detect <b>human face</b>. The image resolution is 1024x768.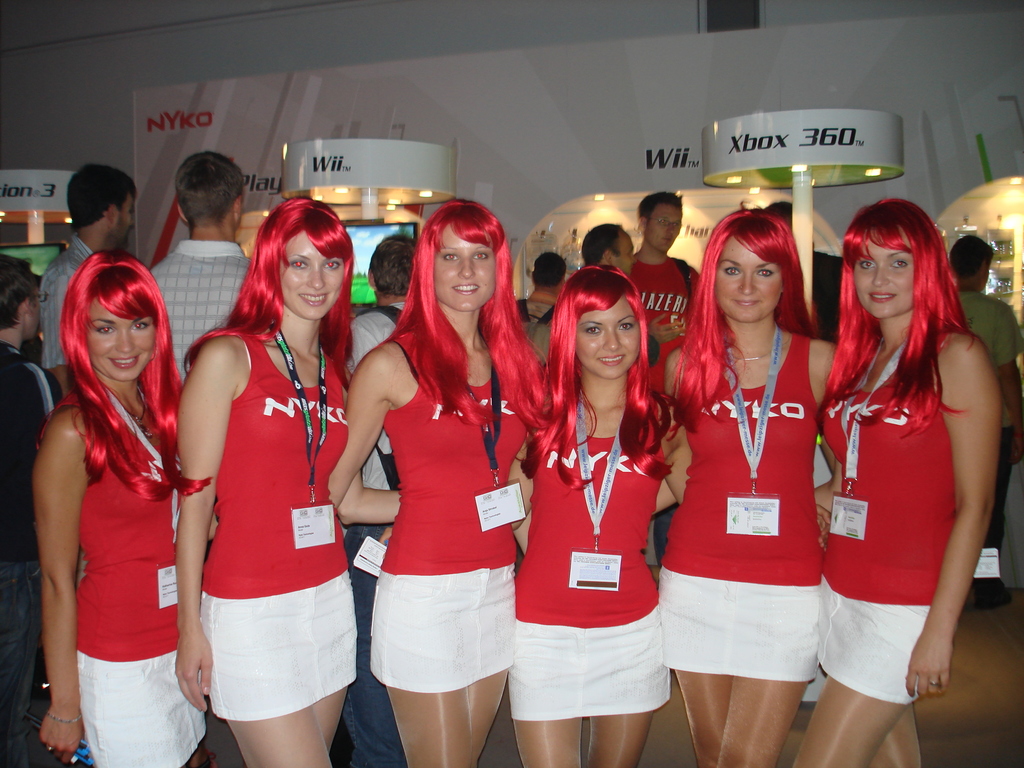
select_region(108, 198, 138, 254).
